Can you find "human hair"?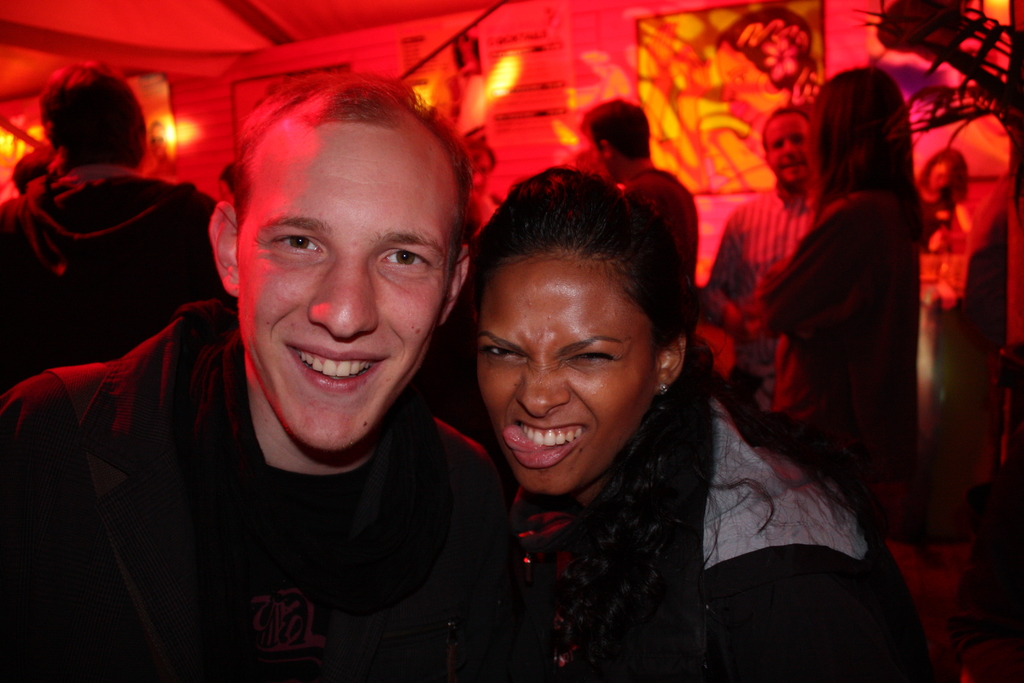
Yes, bounding box: region(814, 68, 925, 214).
